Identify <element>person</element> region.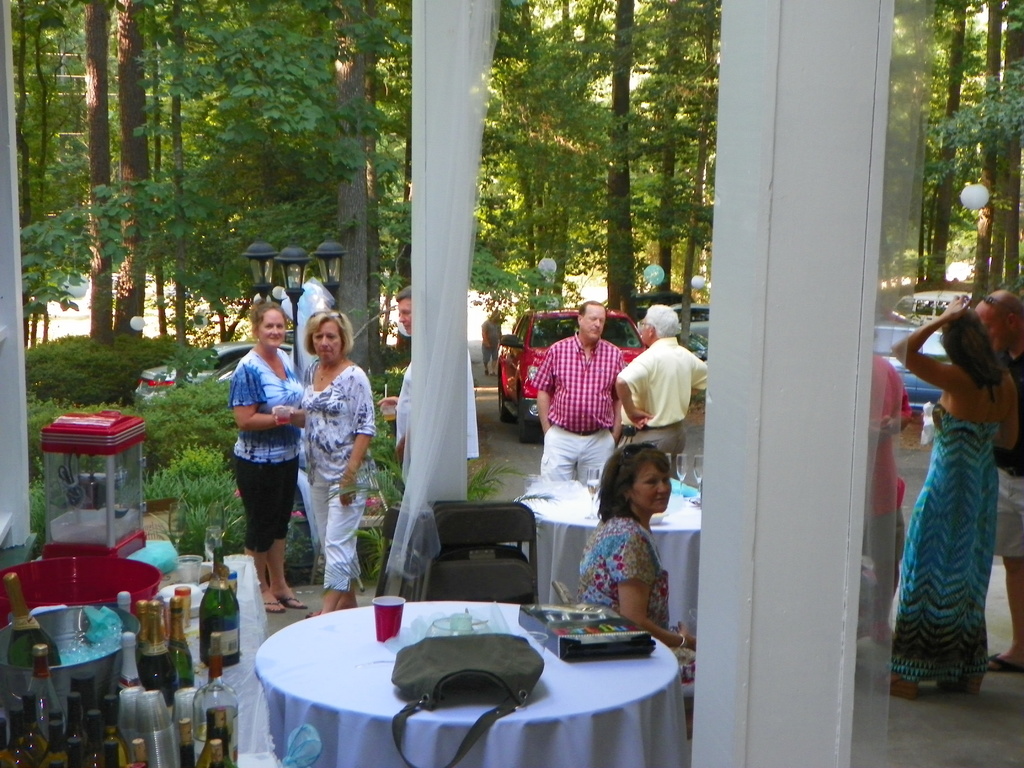
Region: (left=864, top=333, right=911, bottom=659).
